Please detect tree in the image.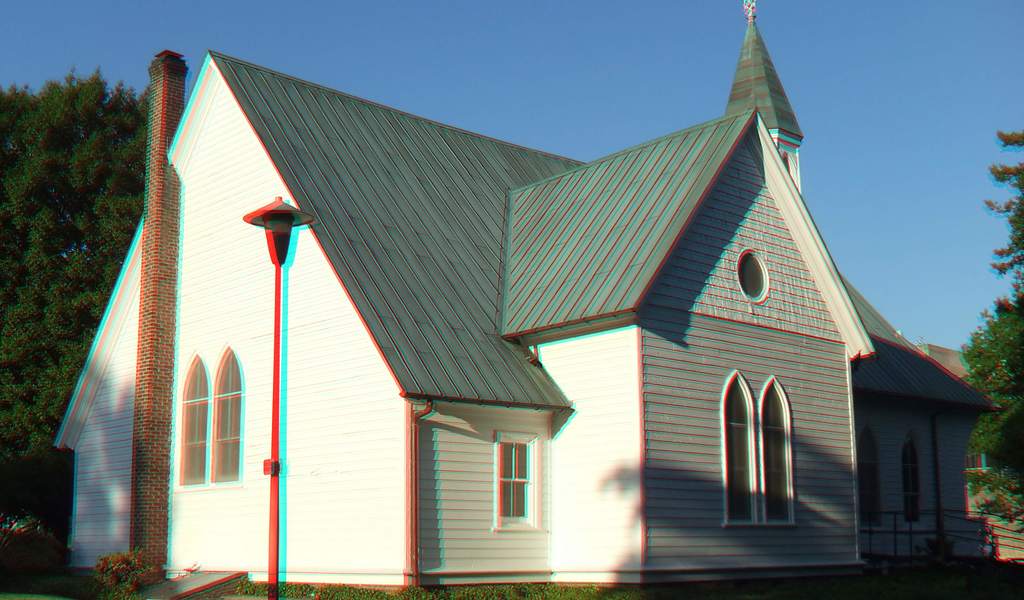
l=0, t=200, r=143, b=542.
